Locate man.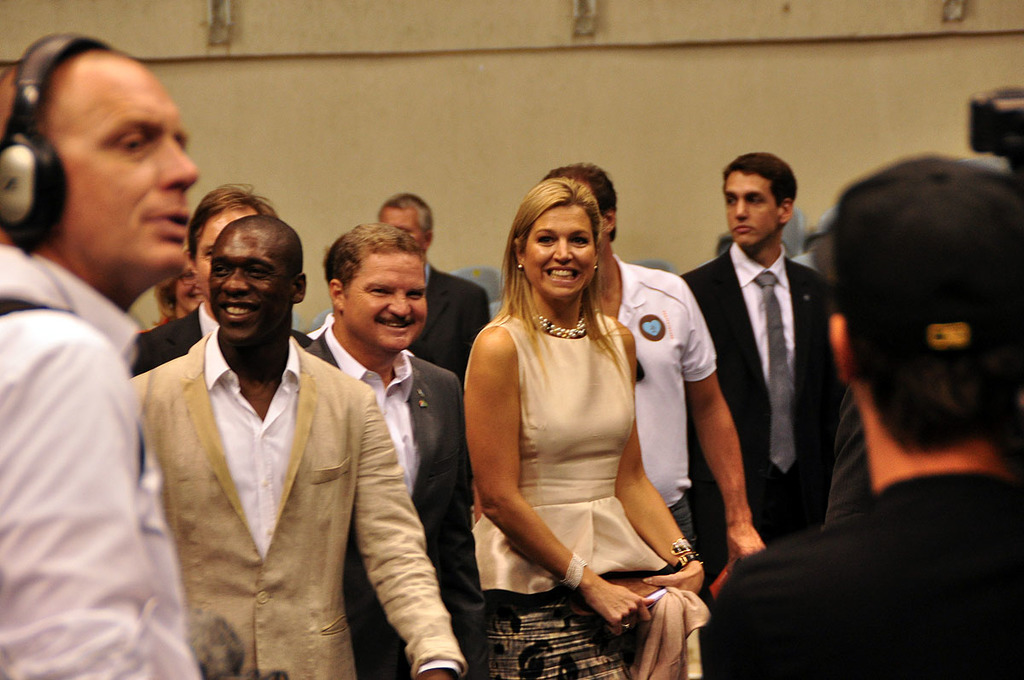
Bounding box: <region>540, 155, 761, 611</region>.
